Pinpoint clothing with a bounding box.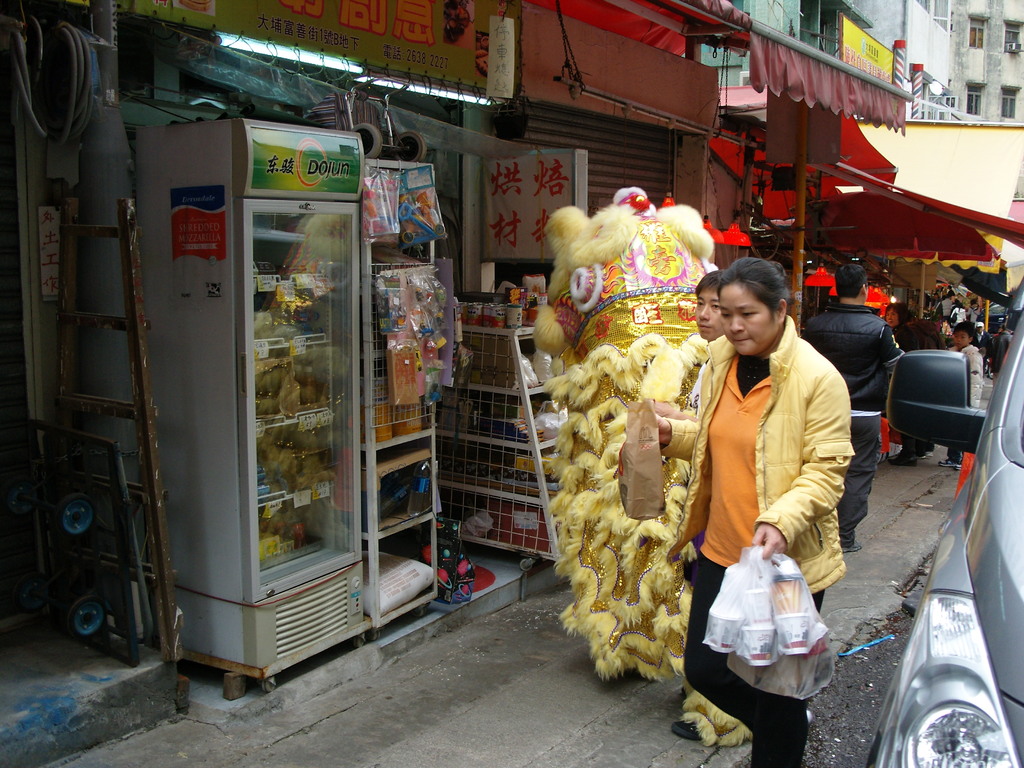
890:325:929:458.
